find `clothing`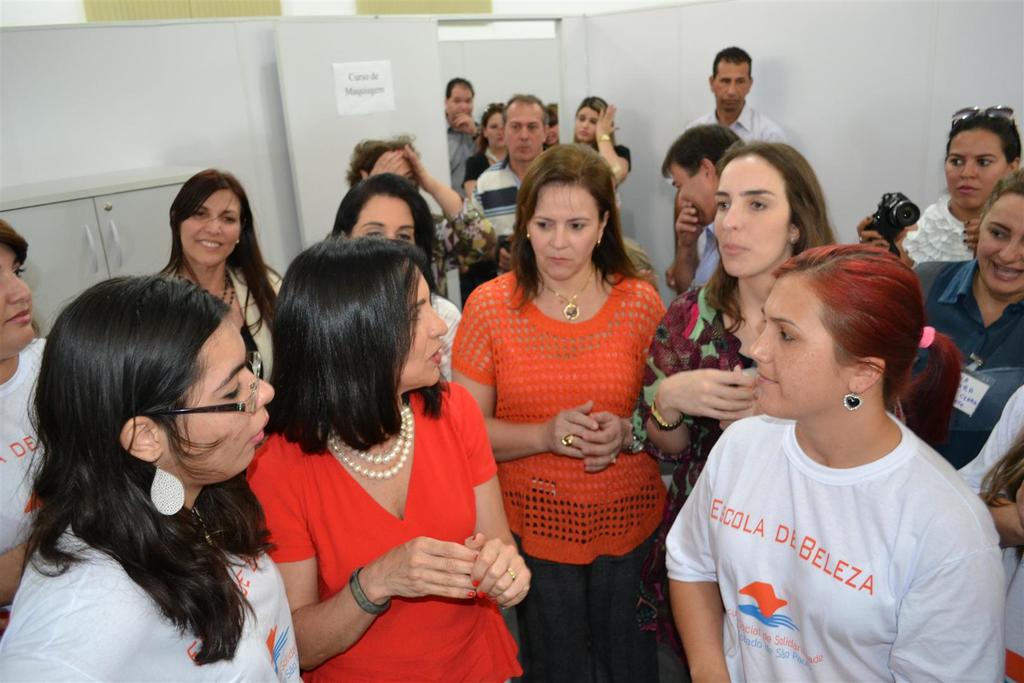
detection(465, 140, 491, 204)
